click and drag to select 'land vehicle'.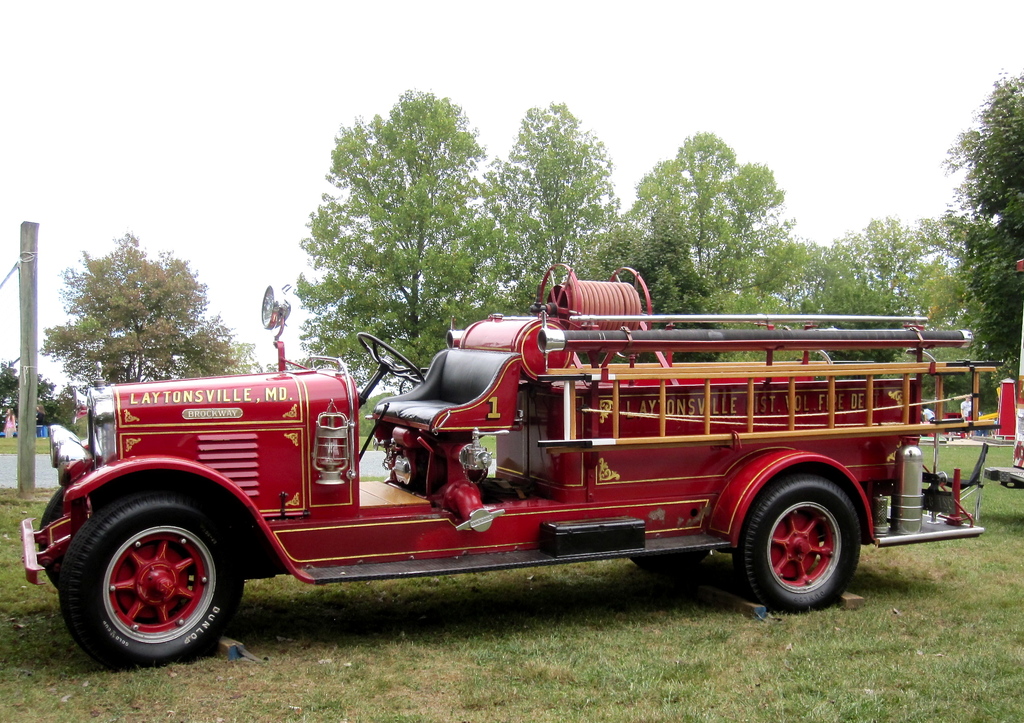
Selection: detection(0, 289, 993, 654).
